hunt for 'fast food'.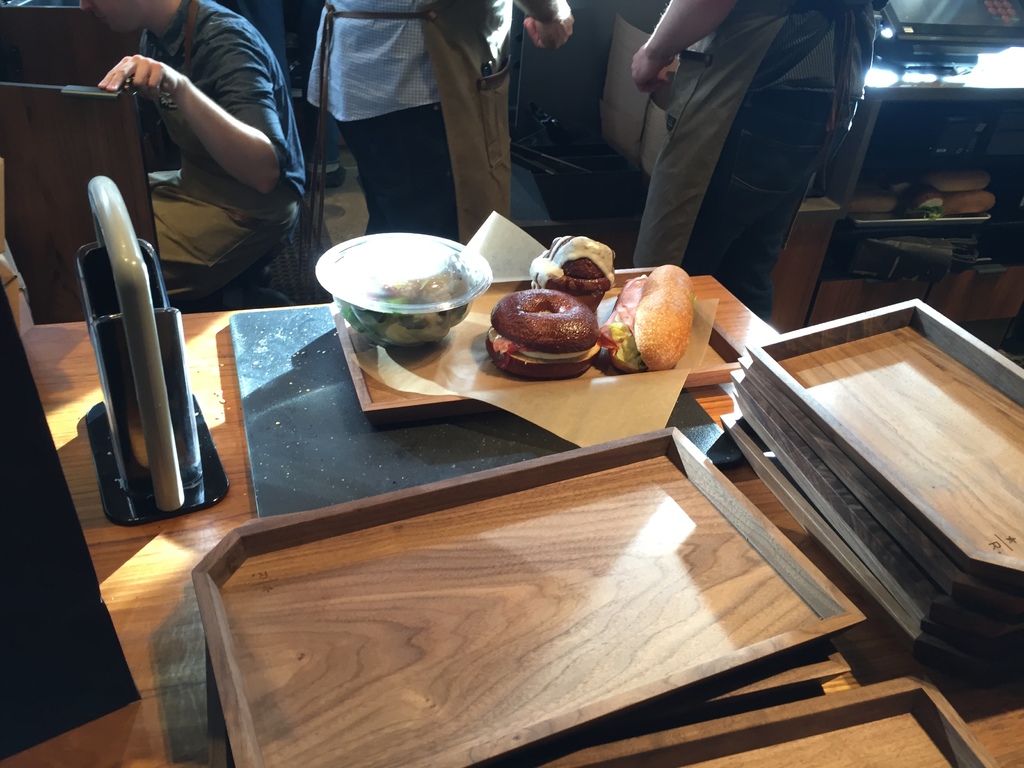
Hunted down at select_region(856, 191, 892, 216).
